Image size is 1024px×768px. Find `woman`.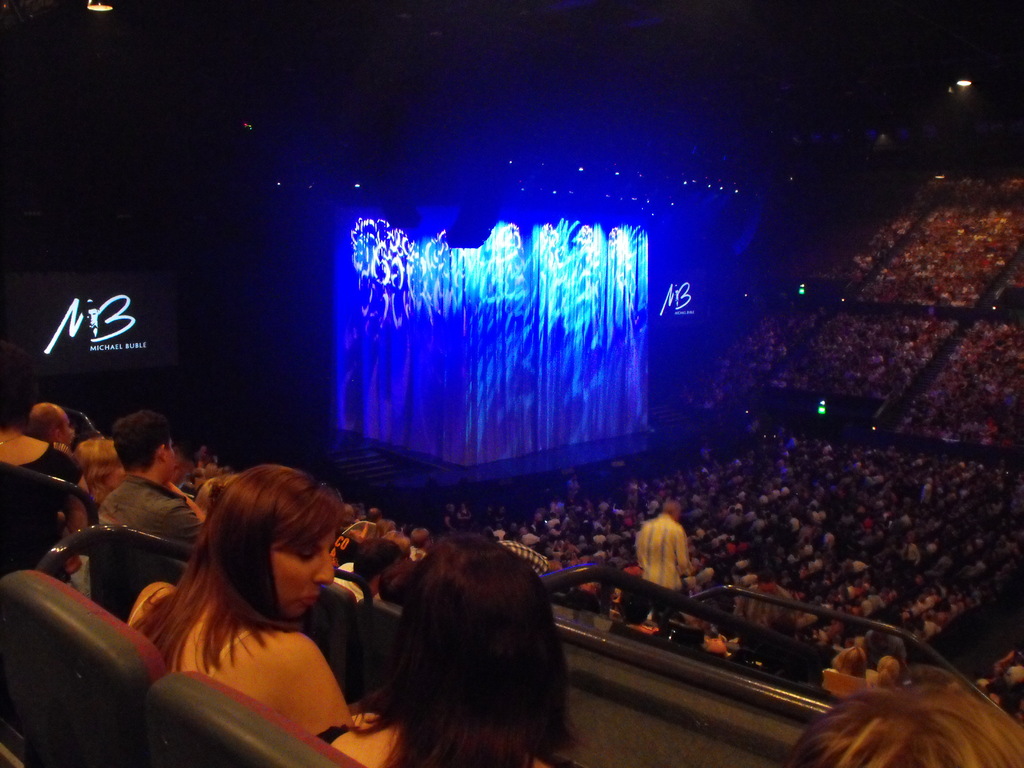
<region>109, 461, 394, 767</region>.
